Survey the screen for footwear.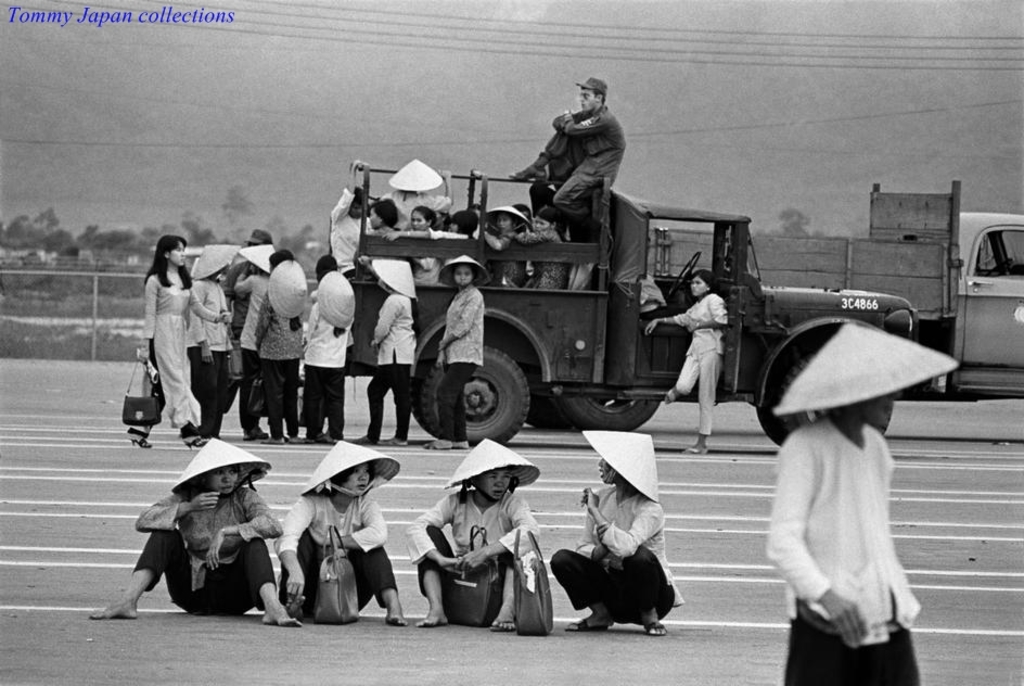
Survey found: left=684, top=449, right=707, bottom=450.
